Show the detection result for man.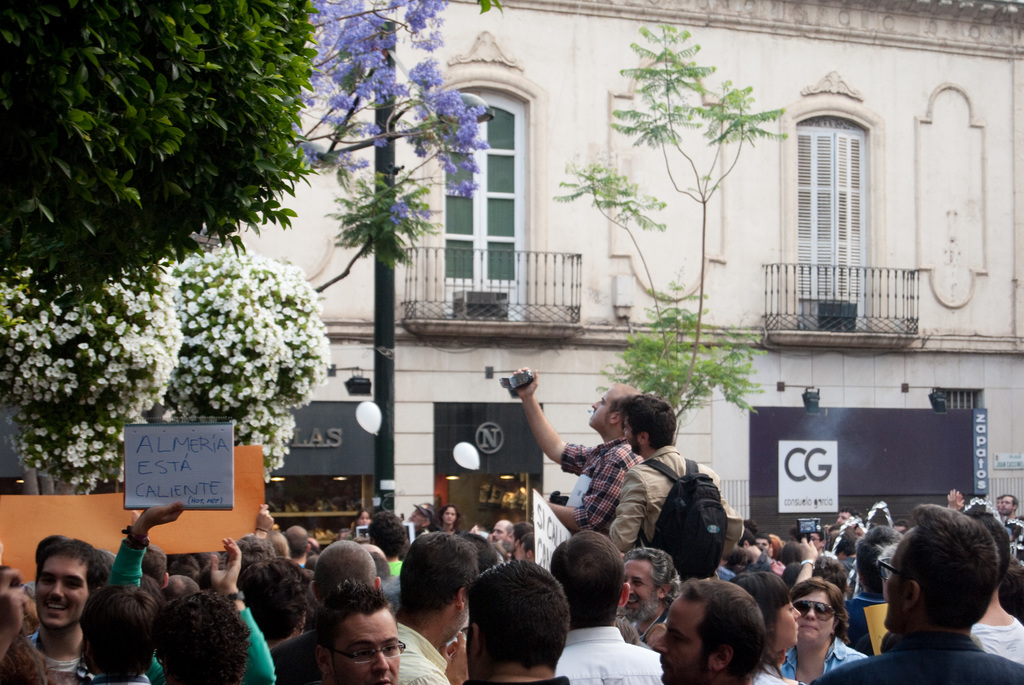
bbox=(547, 527, 657, 684).
